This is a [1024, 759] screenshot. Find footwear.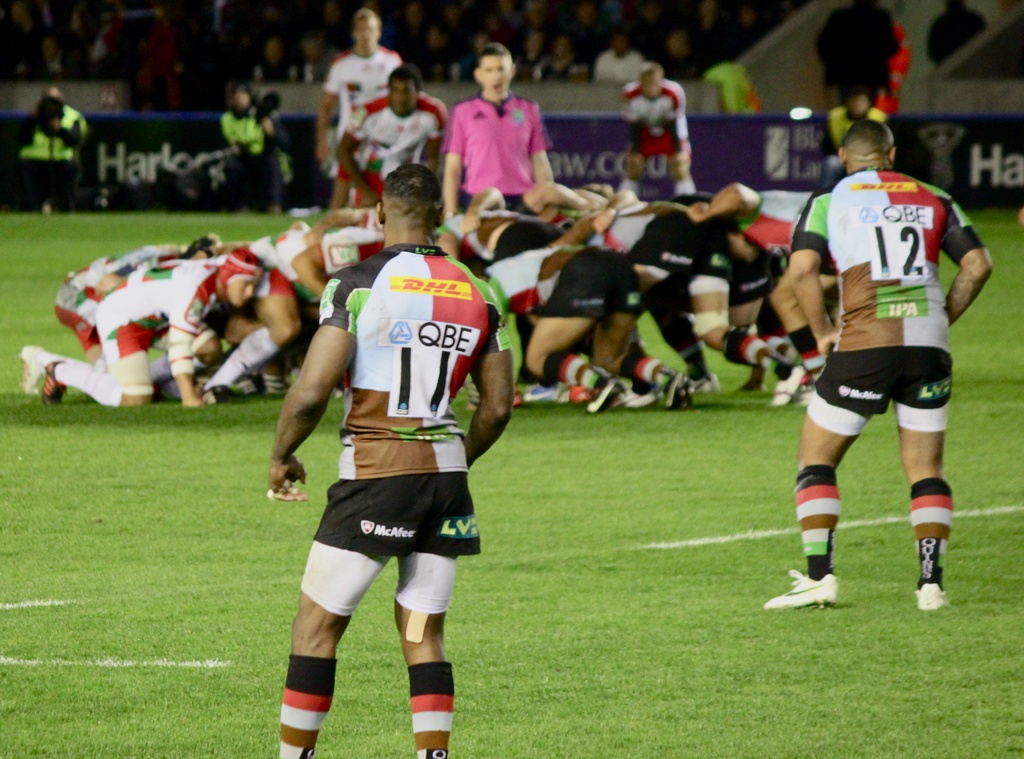
Bounding box: BBox(620, 391, 660, 408).
